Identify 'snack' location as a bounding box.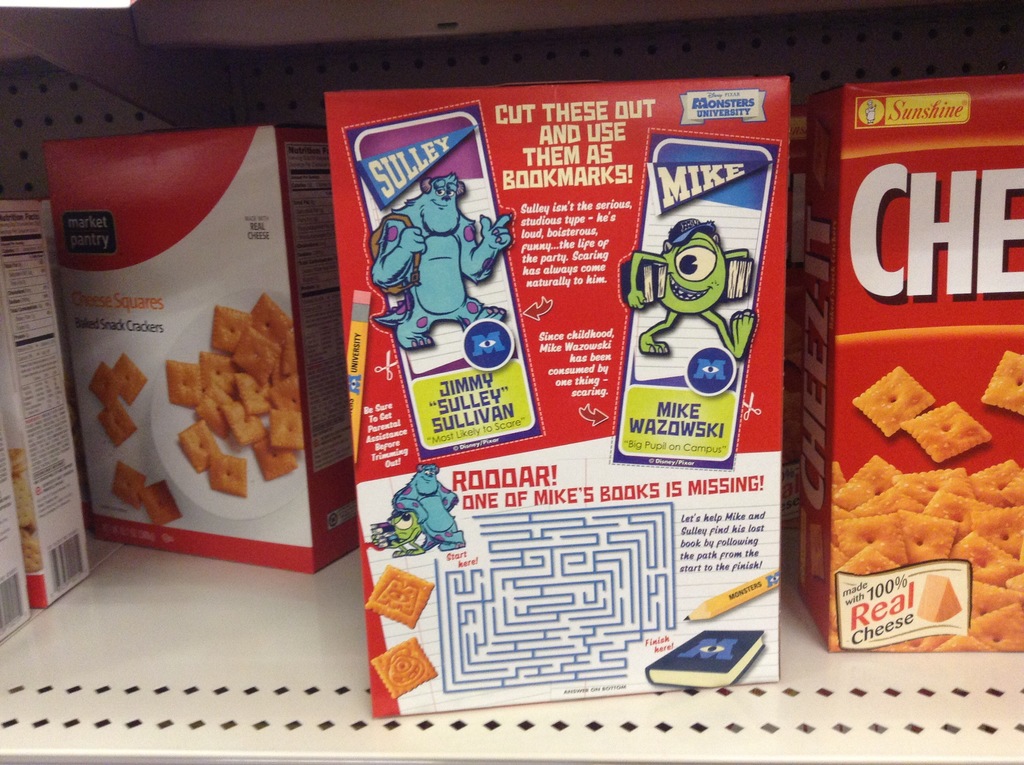
<bbox>163, 293, 300, 505</bbox>.
